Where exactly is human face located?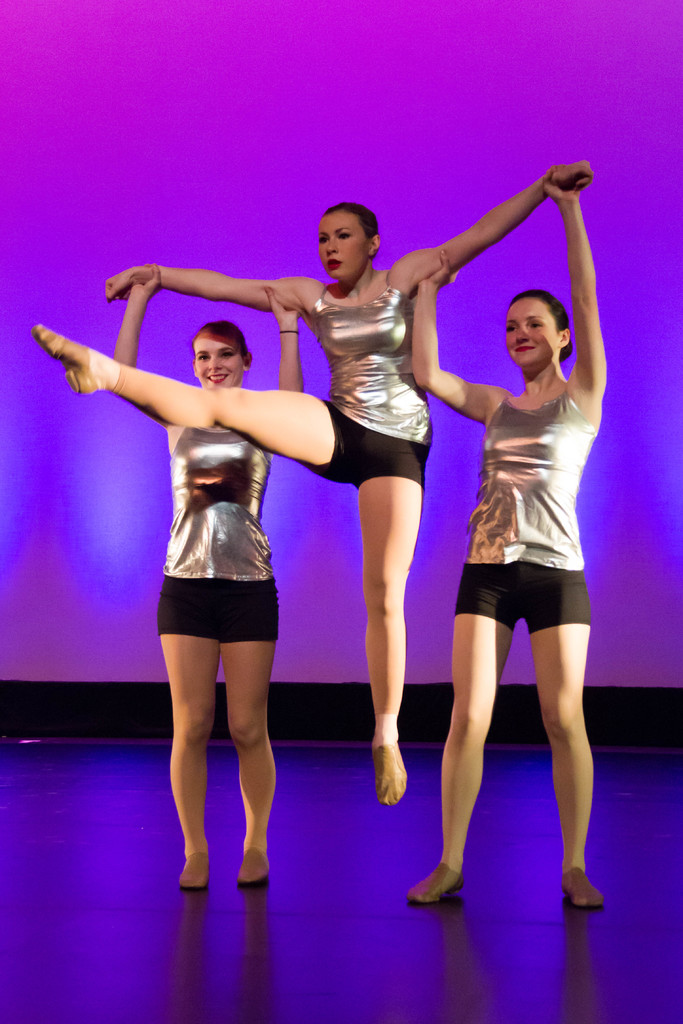
Its bounding box is [506,300,557,365].
